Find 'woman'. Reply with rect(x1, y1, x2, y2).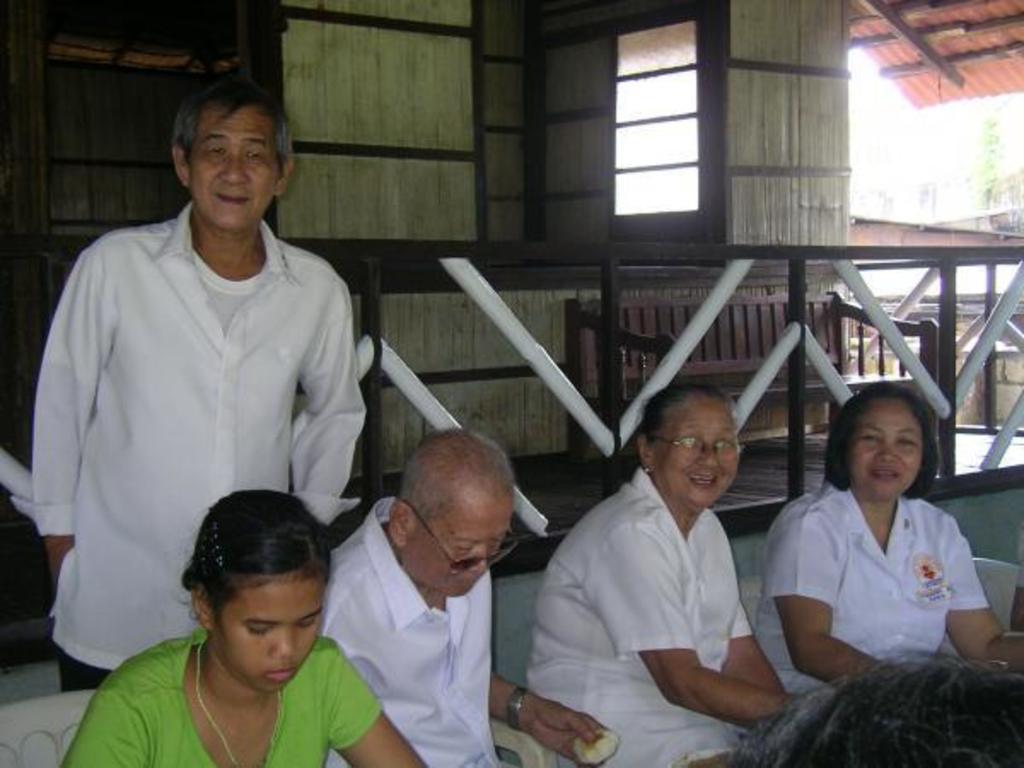
rect(519, 384, 799, 766).
